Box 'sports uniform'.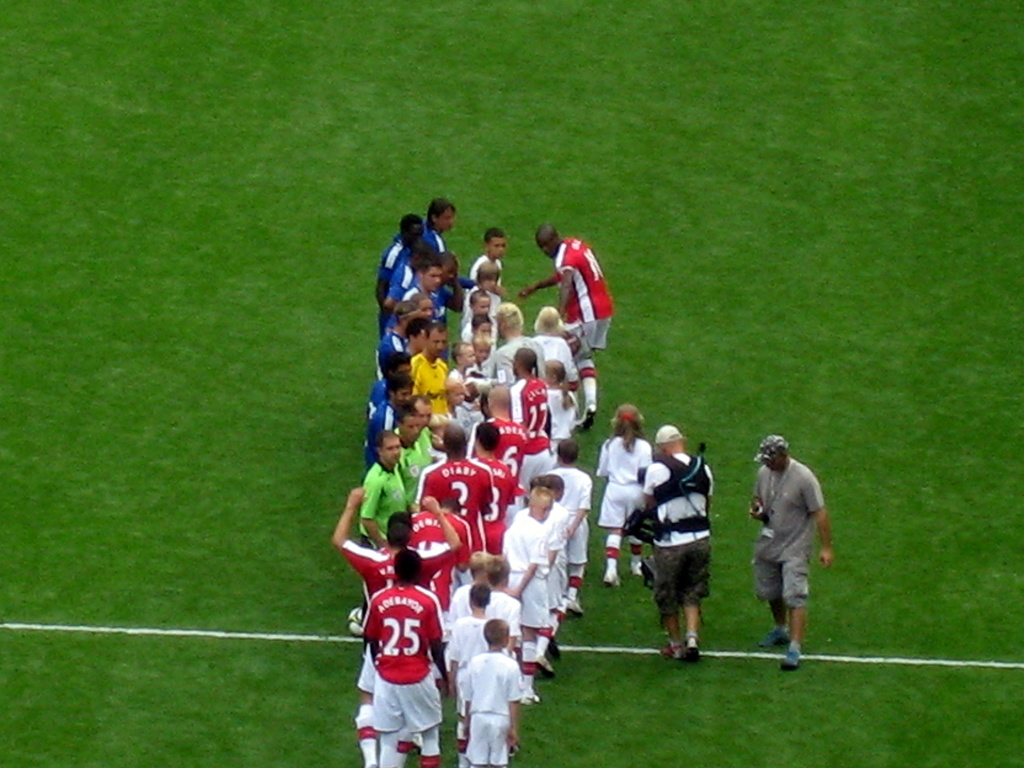
left=463, top=287, right=502, bottom=318.
